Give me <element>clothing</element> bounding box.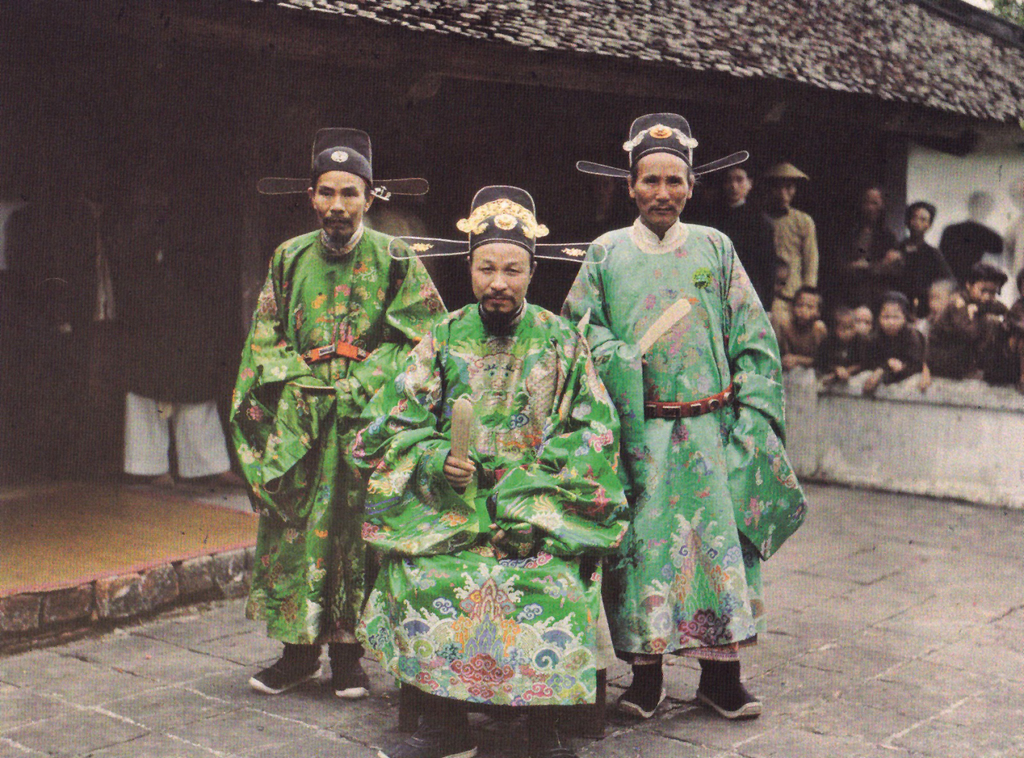
BBox(713, 195, 780, 324).
